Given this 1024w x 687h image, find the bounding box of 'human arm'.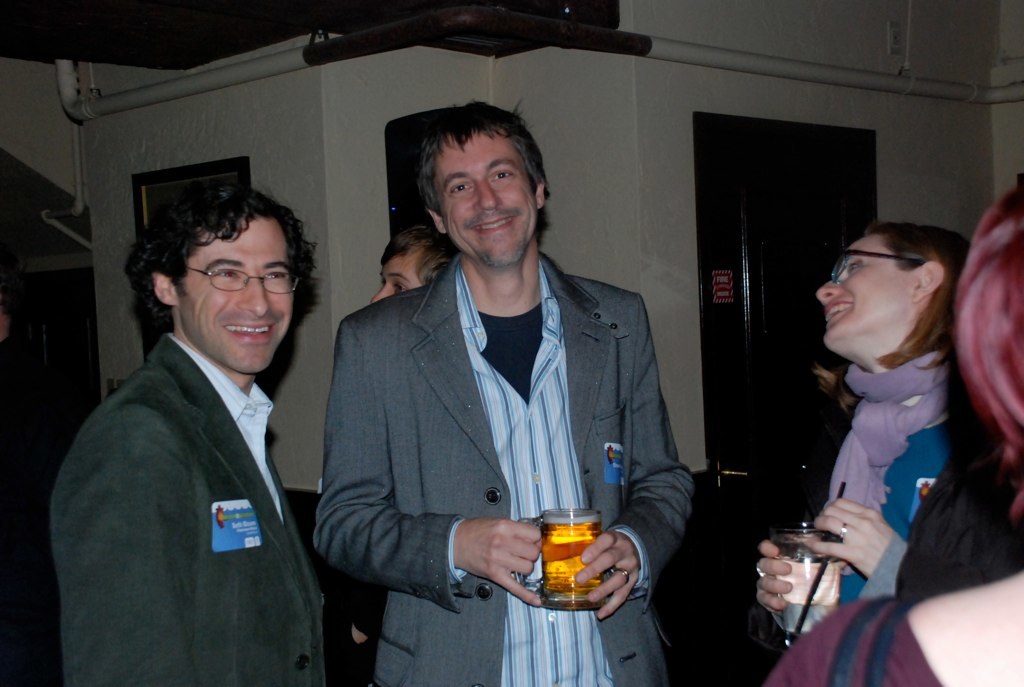
[x1=807, y1=491, x2=916, y2=604].
